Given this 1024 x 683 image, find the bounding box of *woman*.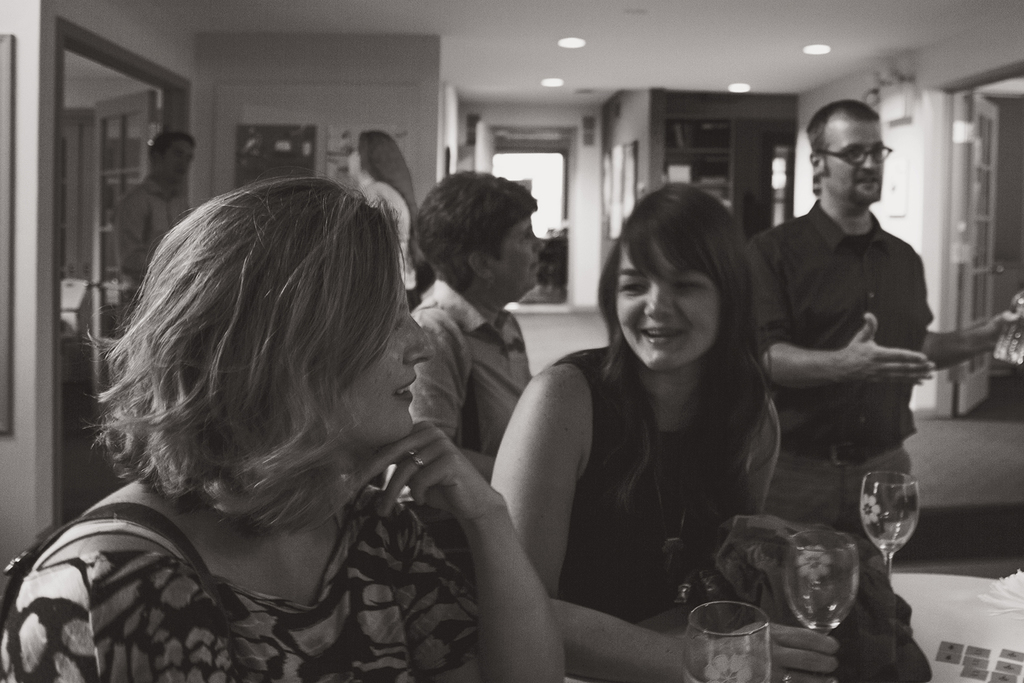
left=342, top=127, right=423, bottom=312.
